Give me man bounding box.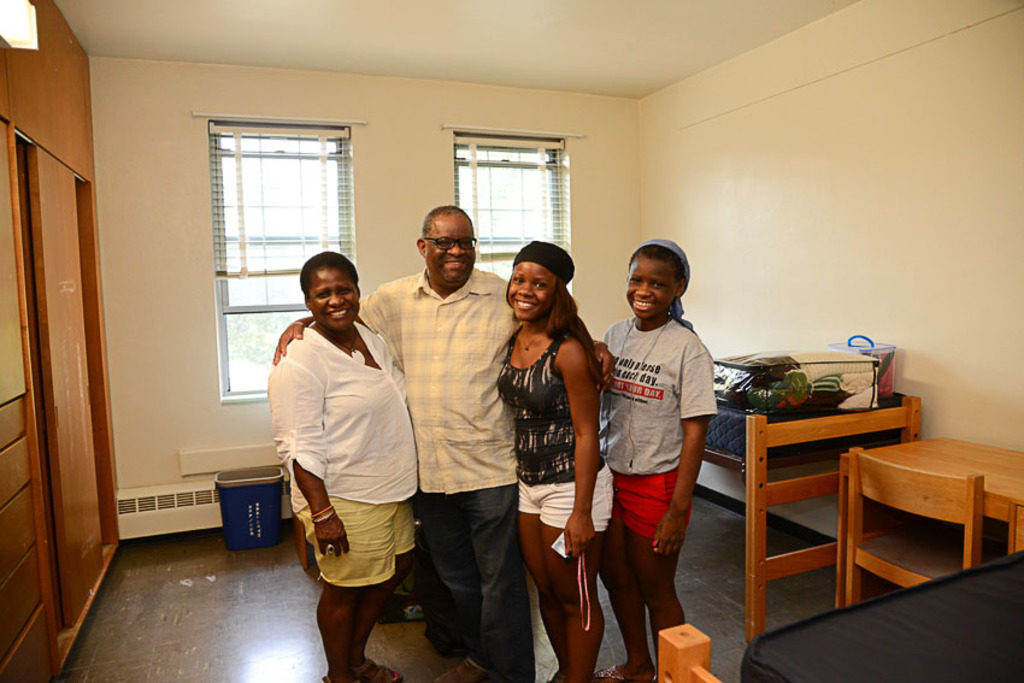
[276,206,619,682].
